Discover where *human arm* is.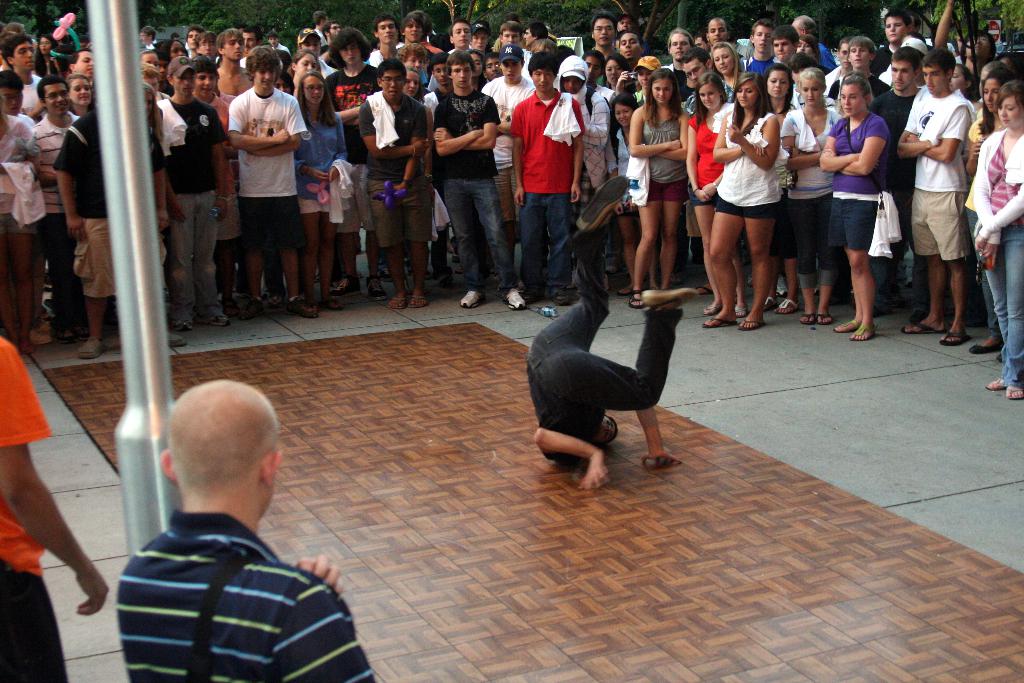
Discovered at bbox=[241, 101, 304, 157].
